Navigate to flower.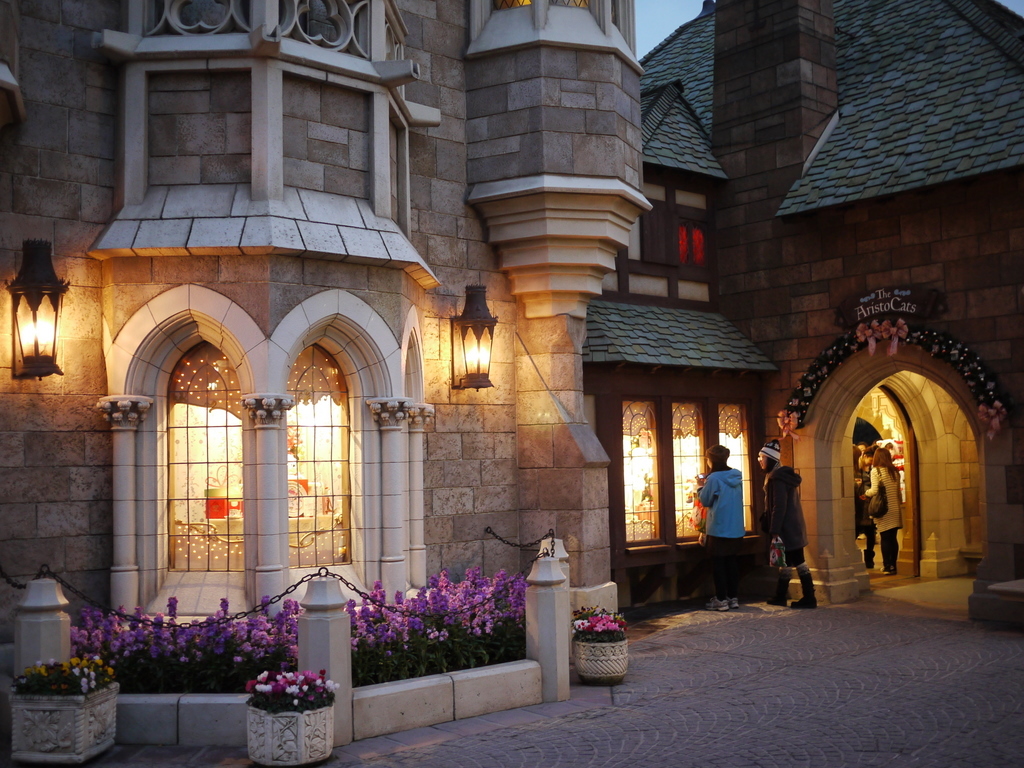
Navigation target: bbox=[967, 383, 973, 387].
